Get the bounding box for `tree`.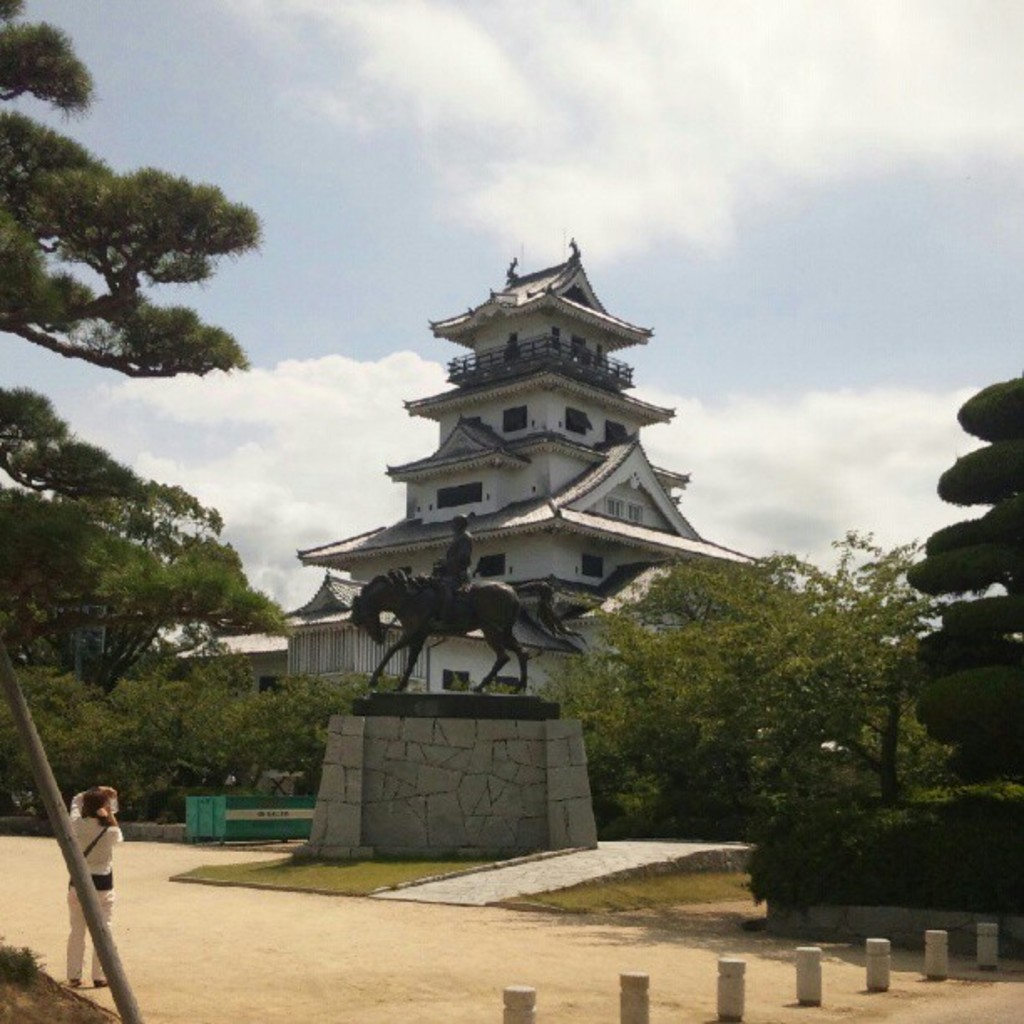
select_region(542, 520, 1022, 847).
